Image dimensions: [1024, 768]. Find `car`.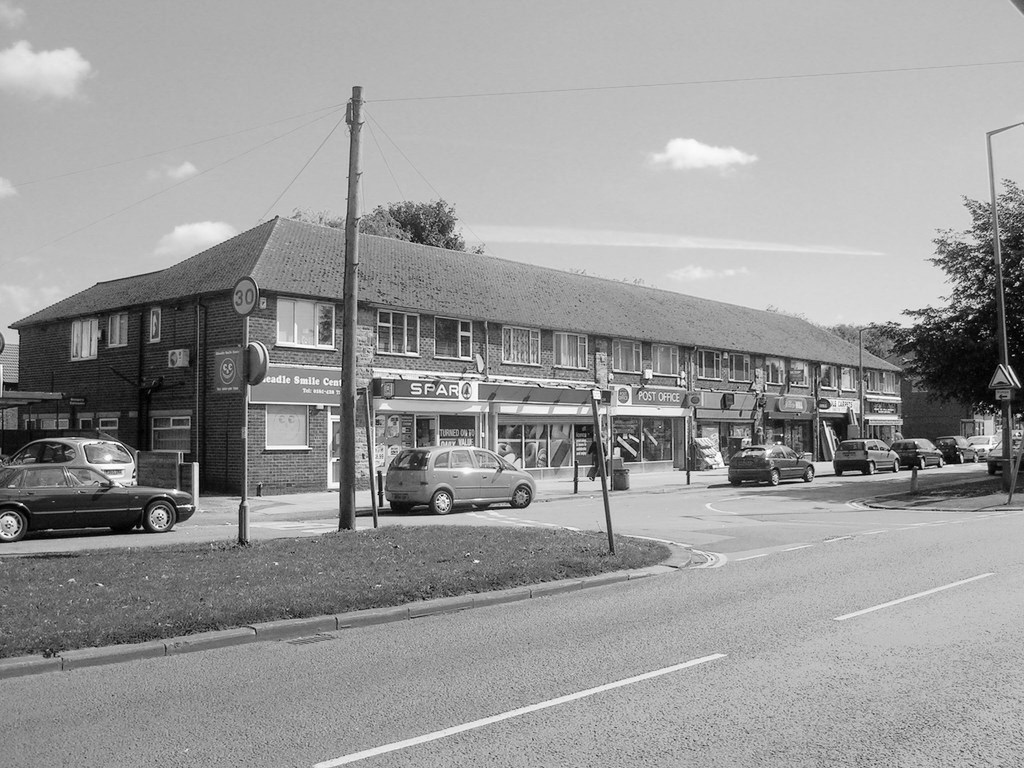
831/438/902/474.
